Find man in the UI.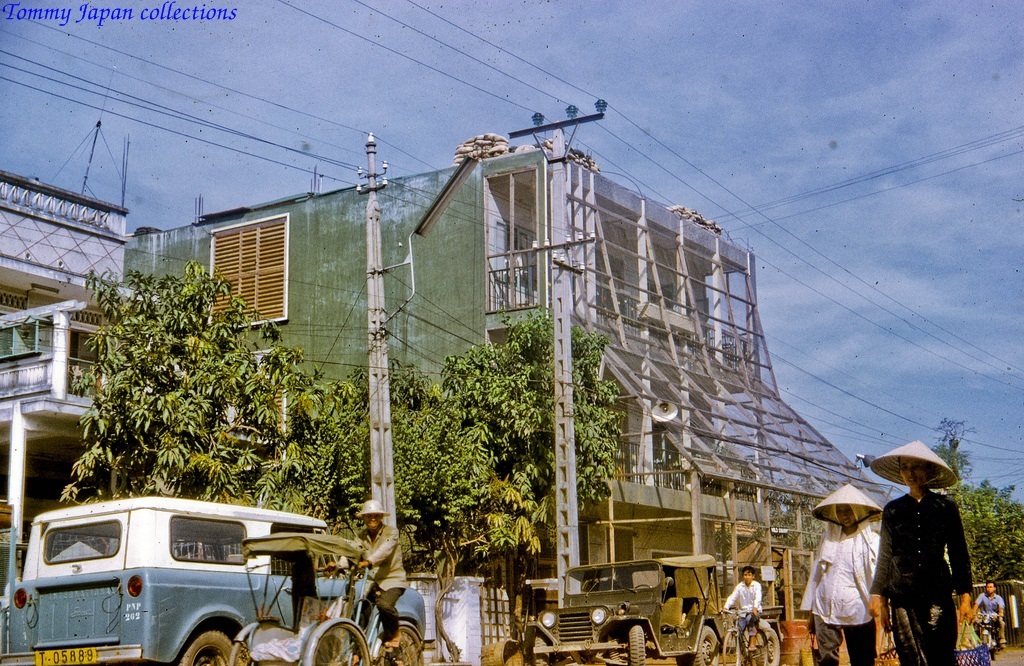
UI element at x1=971, y1=585, x2=1006, y2=641.
